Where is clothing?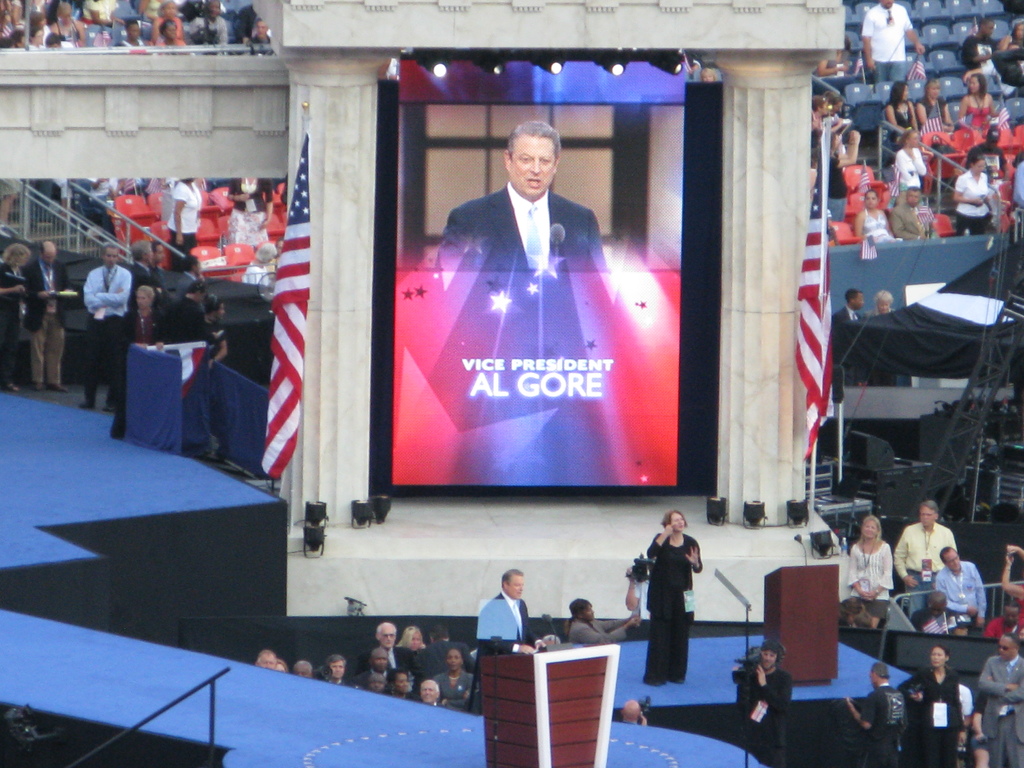
bbox=[885, 101, 913, 147].
